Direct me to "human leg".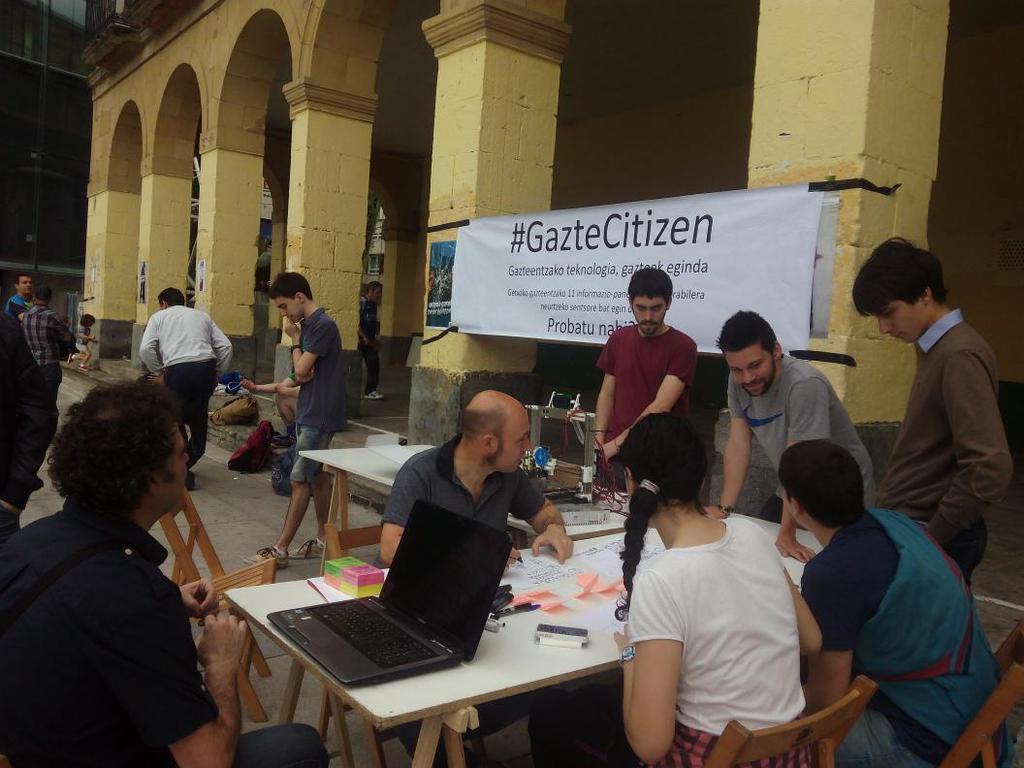
Direction: [left=358, top=340, right=385, bottom=400].
